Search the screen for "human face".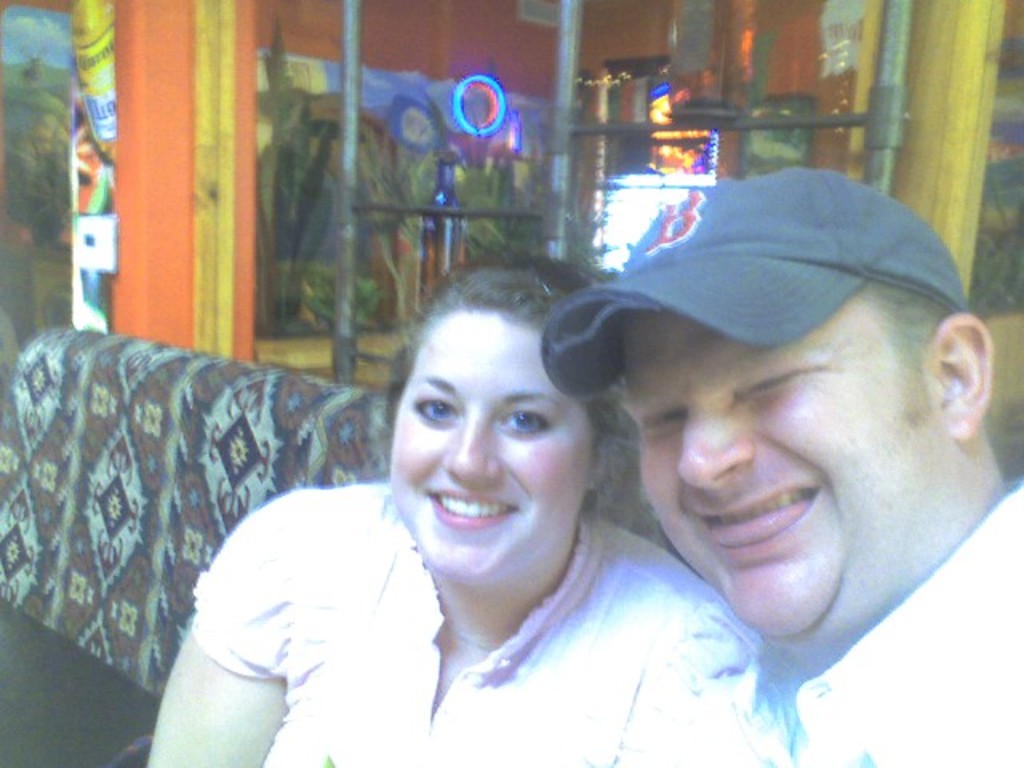
Found at box(390, 322, 589, 598).
